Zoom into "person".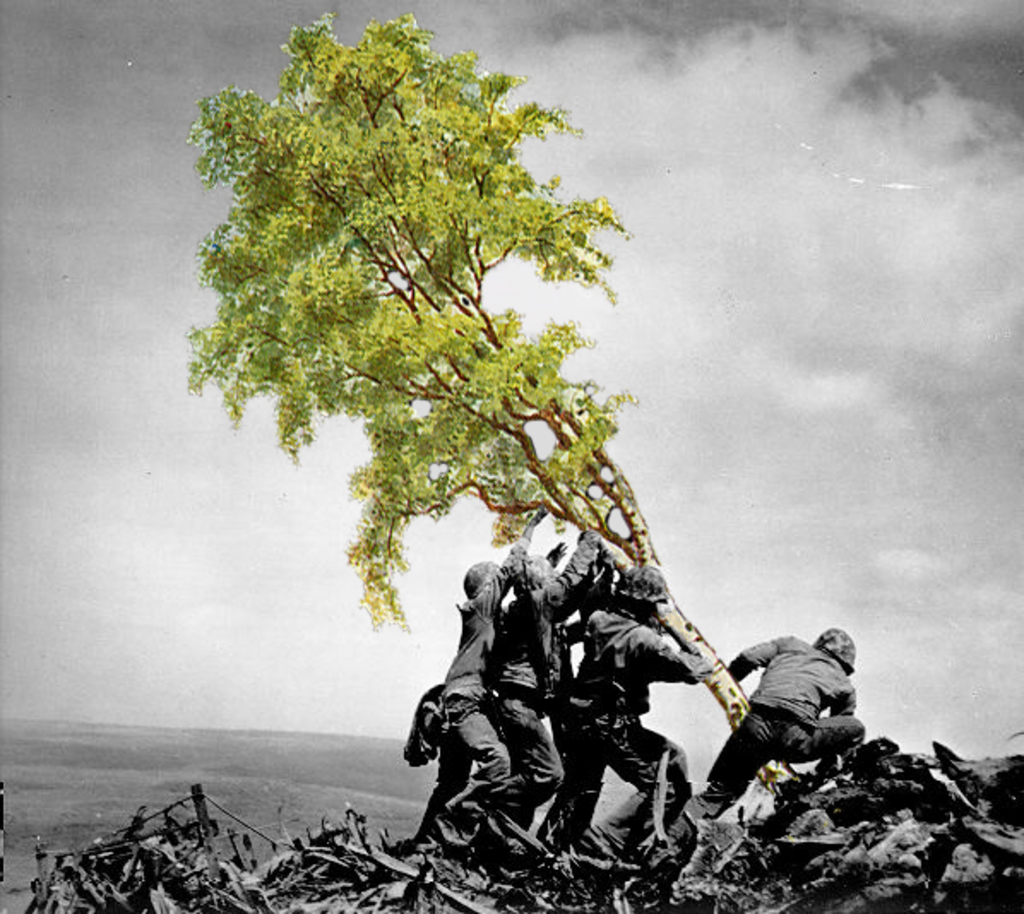
Zoom target: (left=714, top=604, right=866, bottom=837).
